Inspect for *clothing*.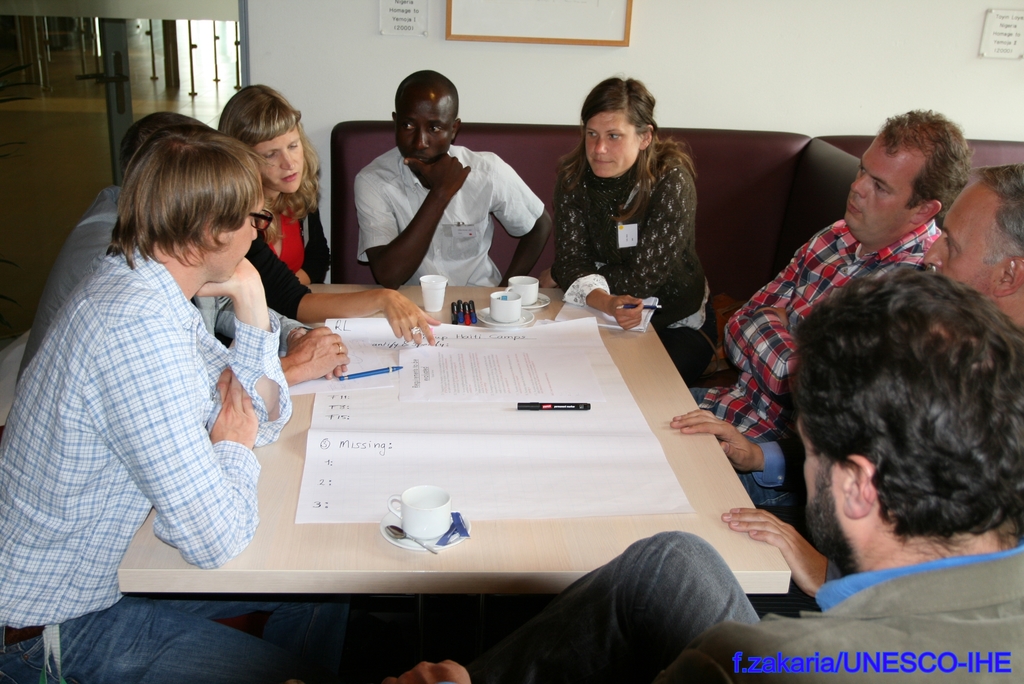
Inspection: select_region(552, 143, 717, 390).
